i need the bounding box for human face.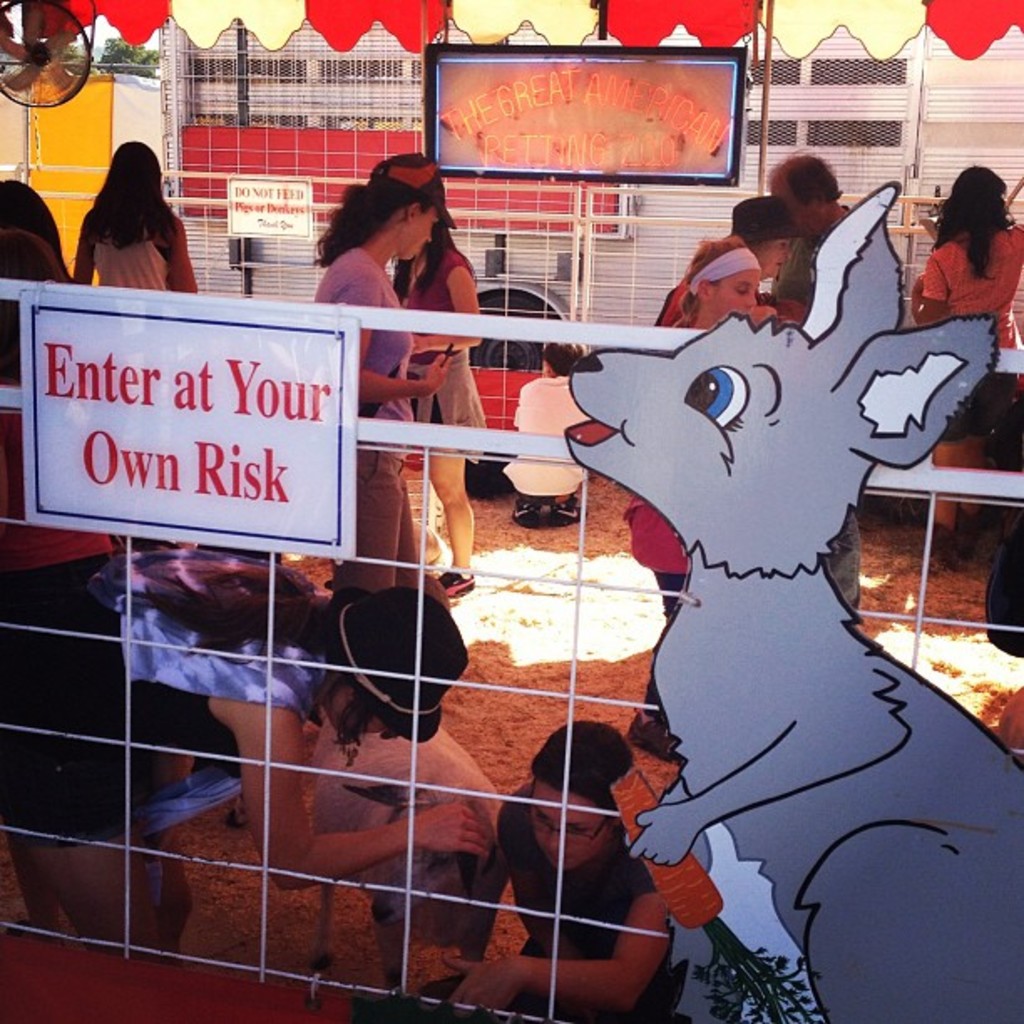
Here it is: 709:273:755:321.
